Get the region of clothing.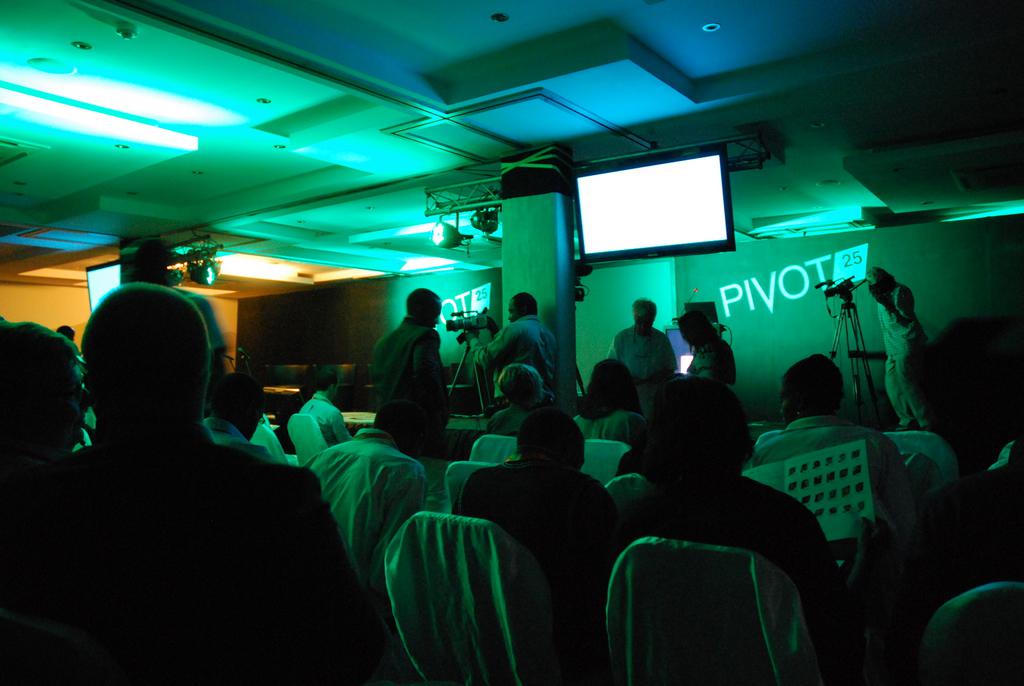
(x1=376, y1=317, x2=453, y2=458).
